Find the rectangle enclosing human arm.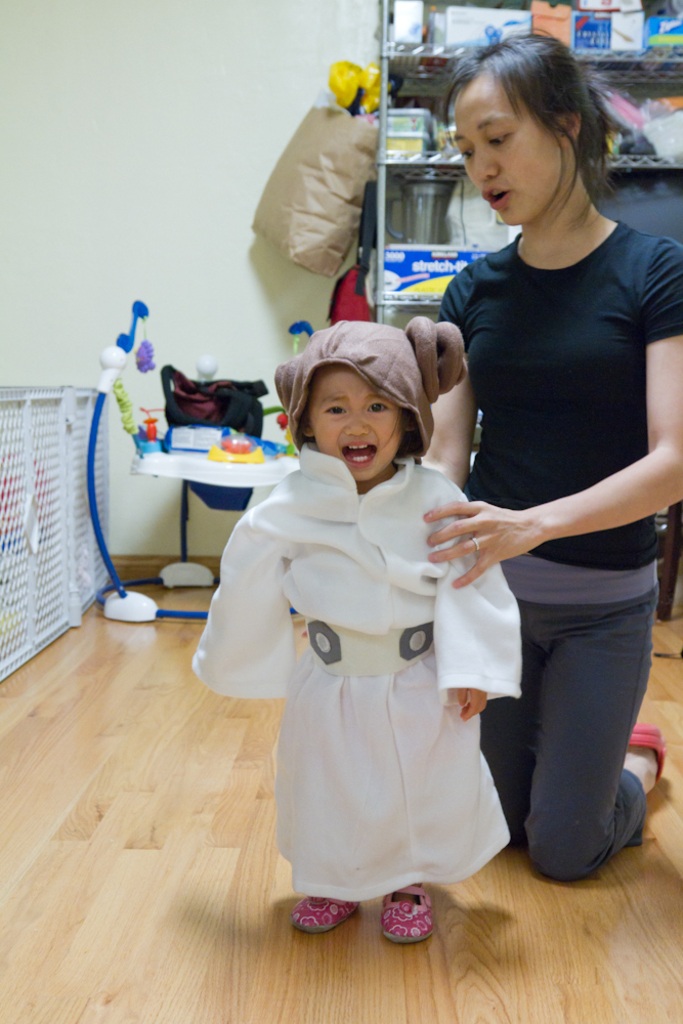
<bbox>186, 498, 305, 682</bbox>.
